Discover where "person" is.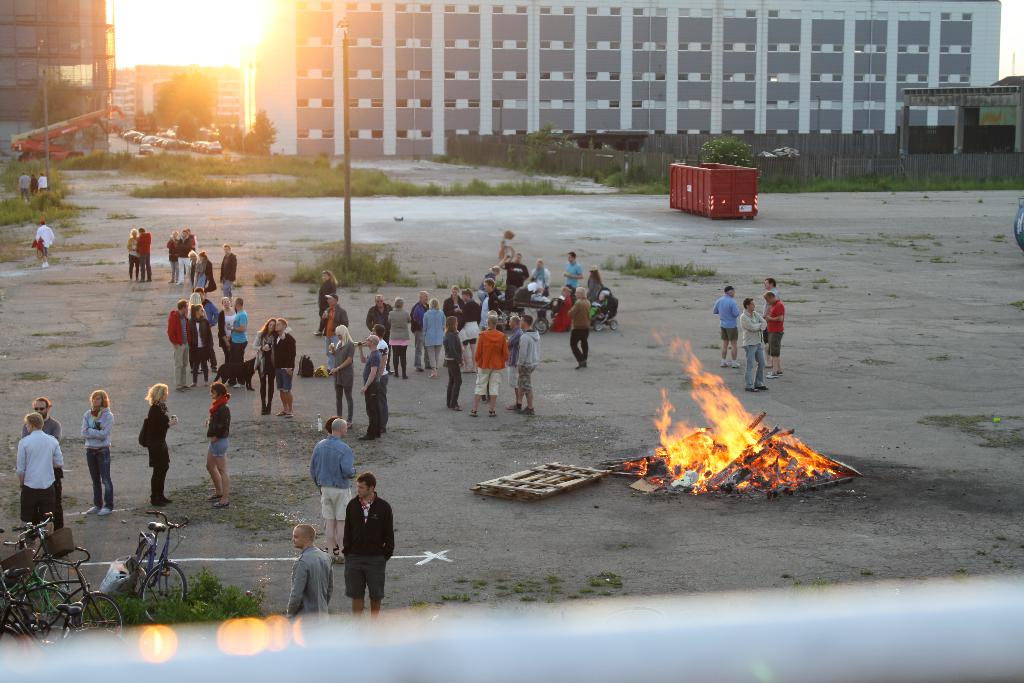
Discovered at 440 284 462 332.
